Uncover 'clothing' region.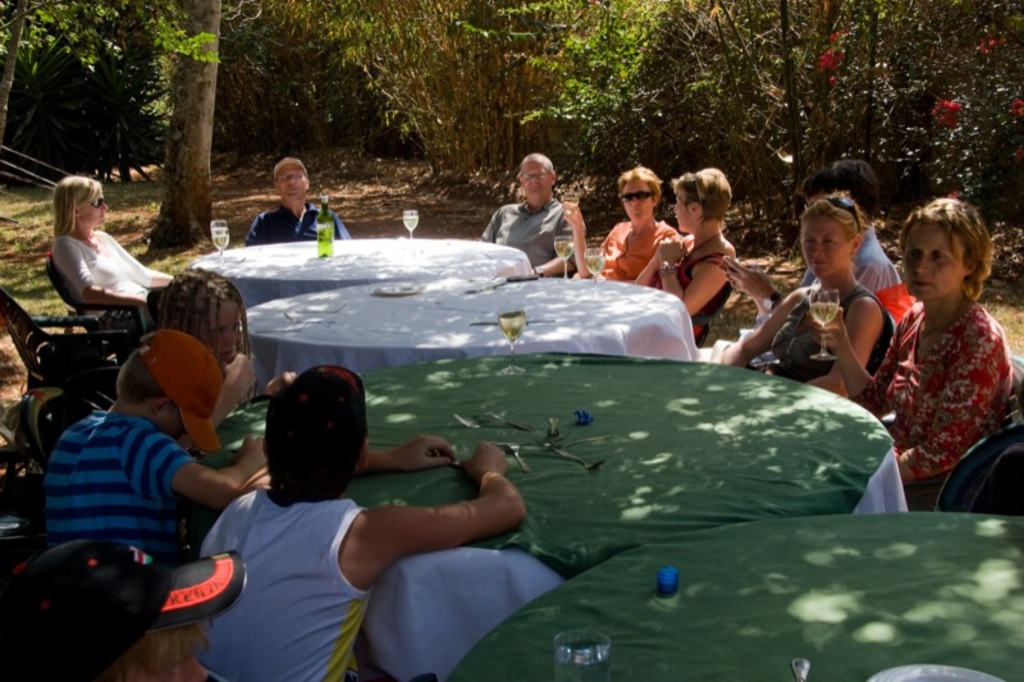
Uncovered: select_region(191, 488, 388, 681).
